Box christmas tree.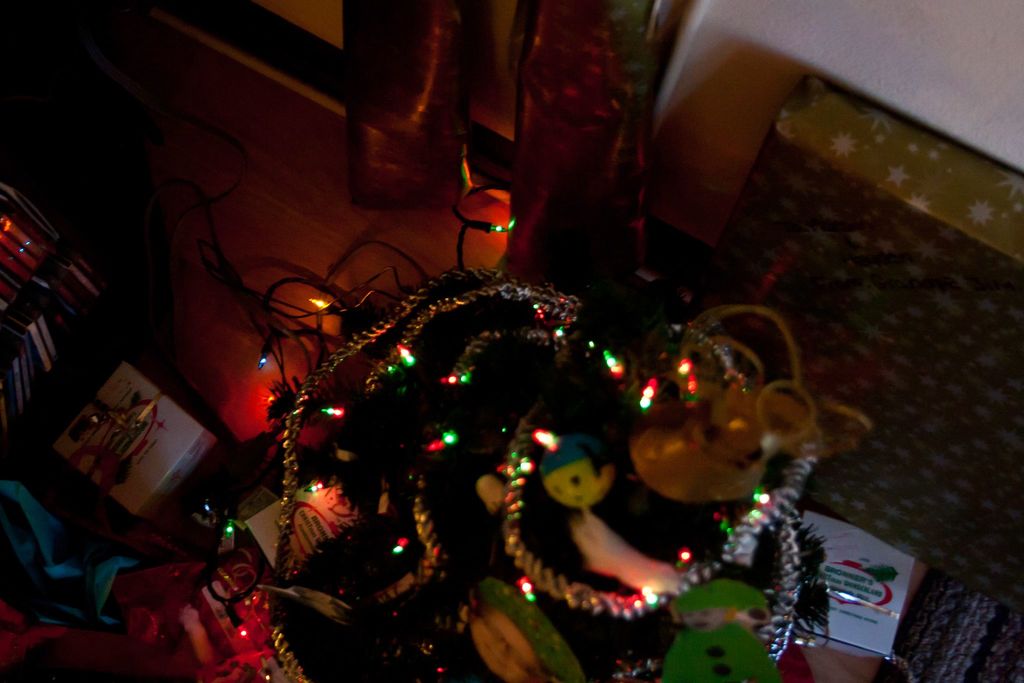
box=[246, 263, 872, 682].
